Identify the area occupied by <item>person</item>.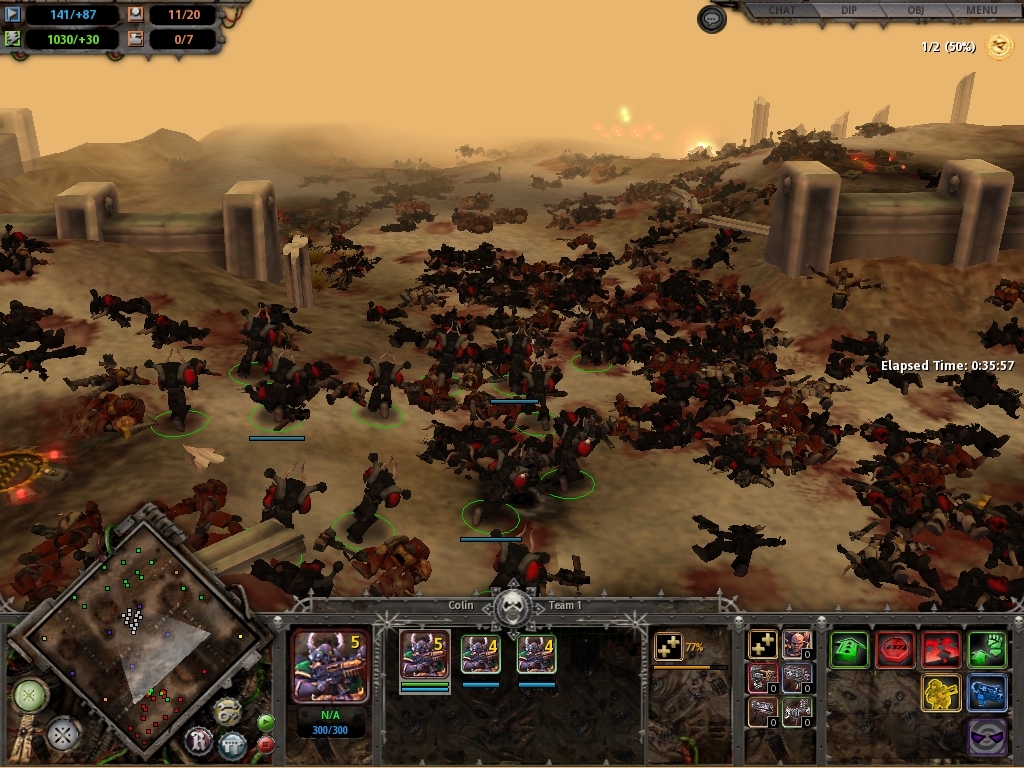
Area: 0 323 96 392.
